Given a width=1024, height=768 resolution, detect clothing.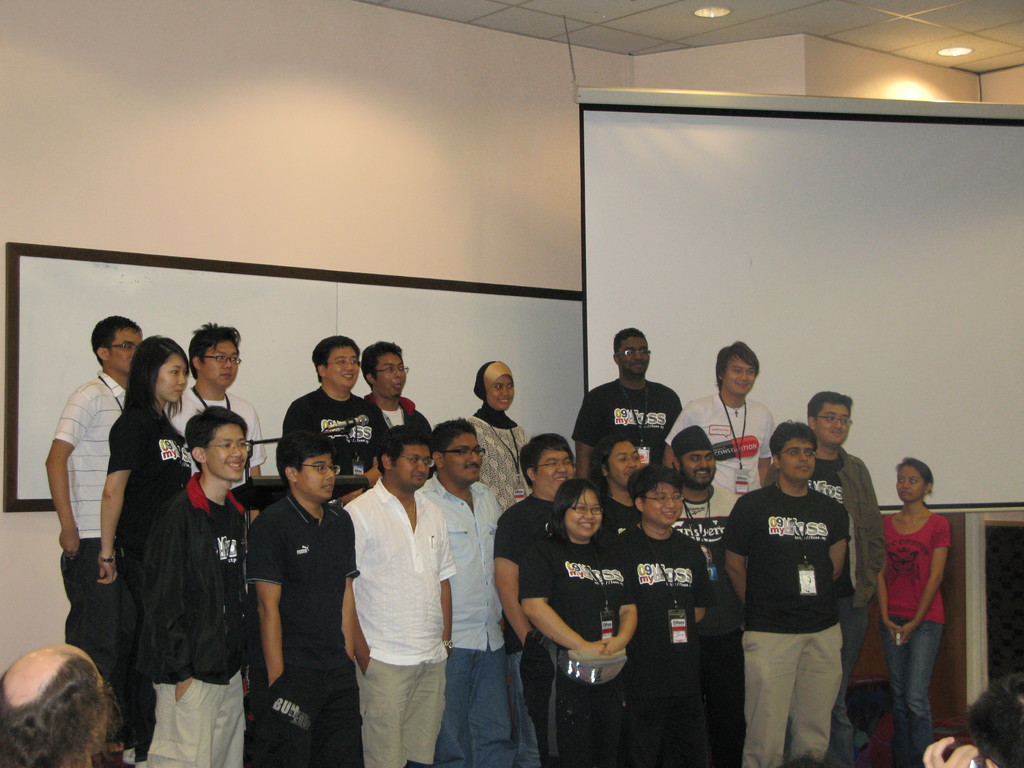
802,438,881,671.
